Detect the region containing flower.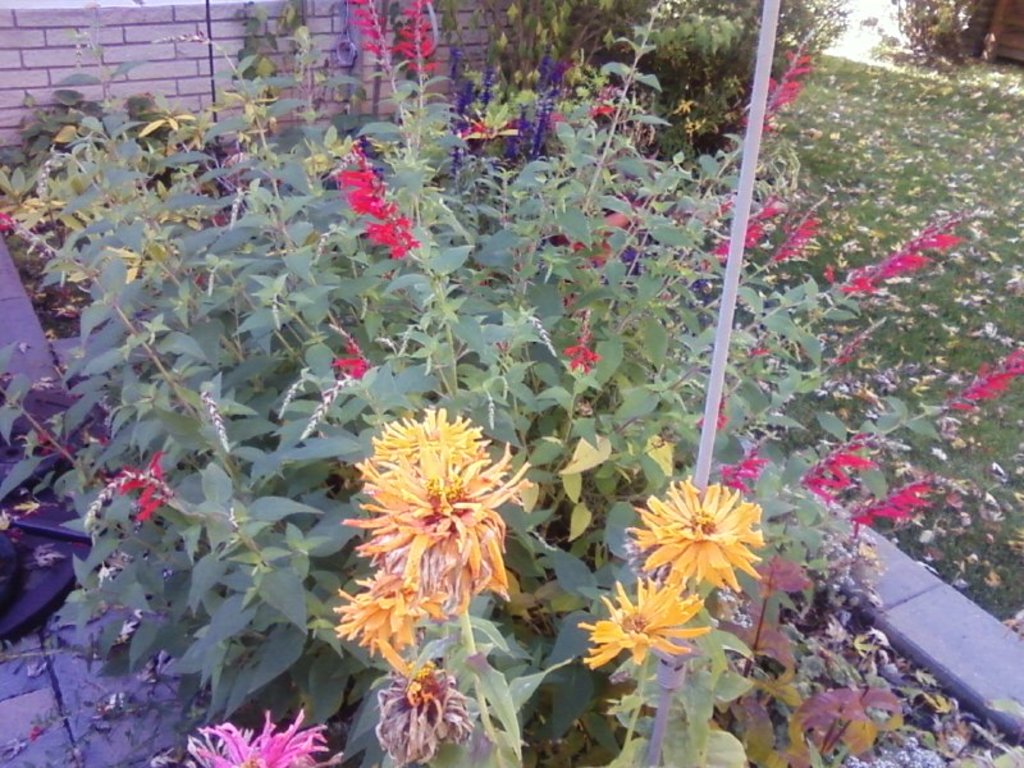
<box>177,708,356,767</box>.
